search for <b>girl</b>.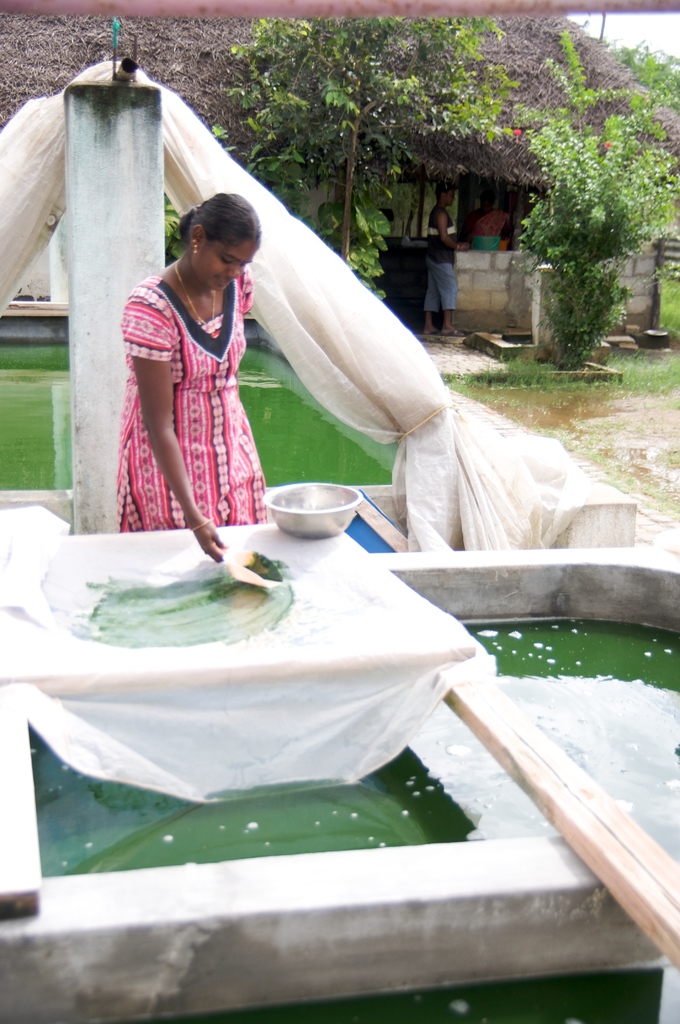
Found at select_region(121, 181, 267, 570).
